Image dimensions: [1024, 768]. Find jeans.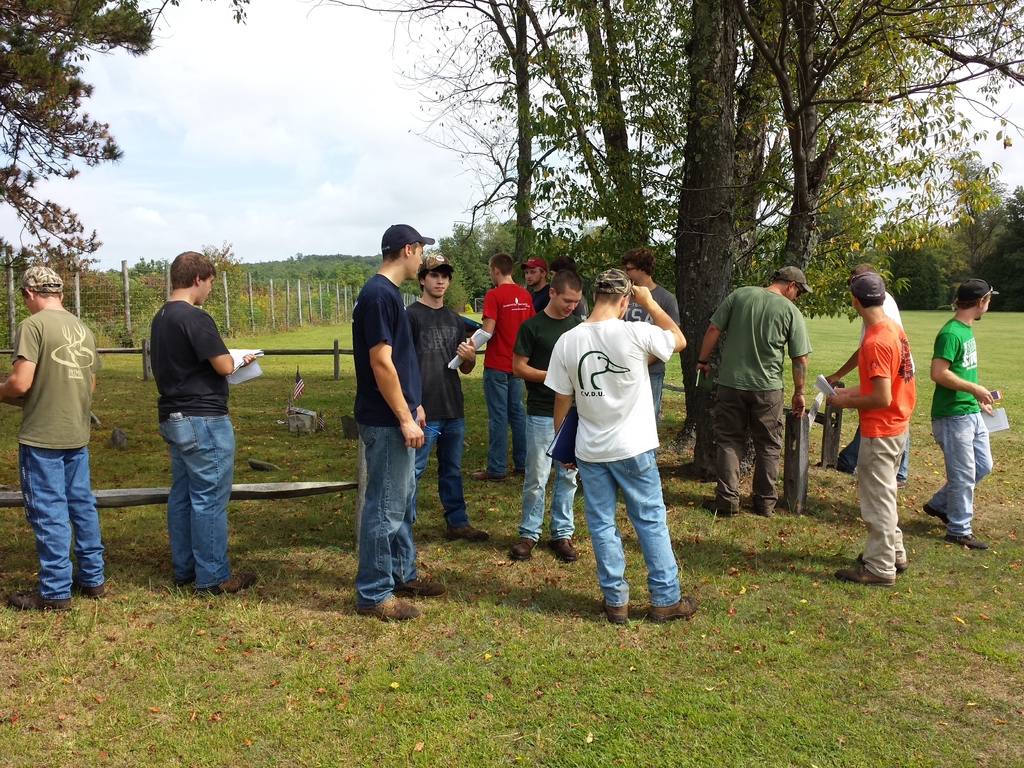
{"left": 646, "top": 369, "right": 666, "bottom": 420}.
